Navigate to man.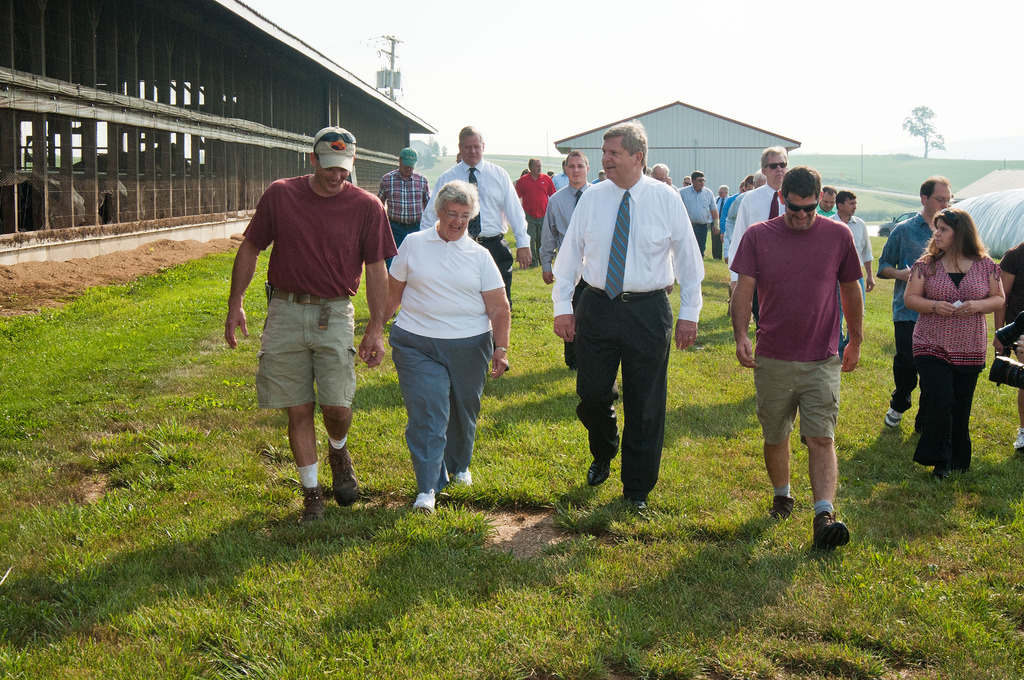
Navigation target: region(650, 162, 670, 183).
